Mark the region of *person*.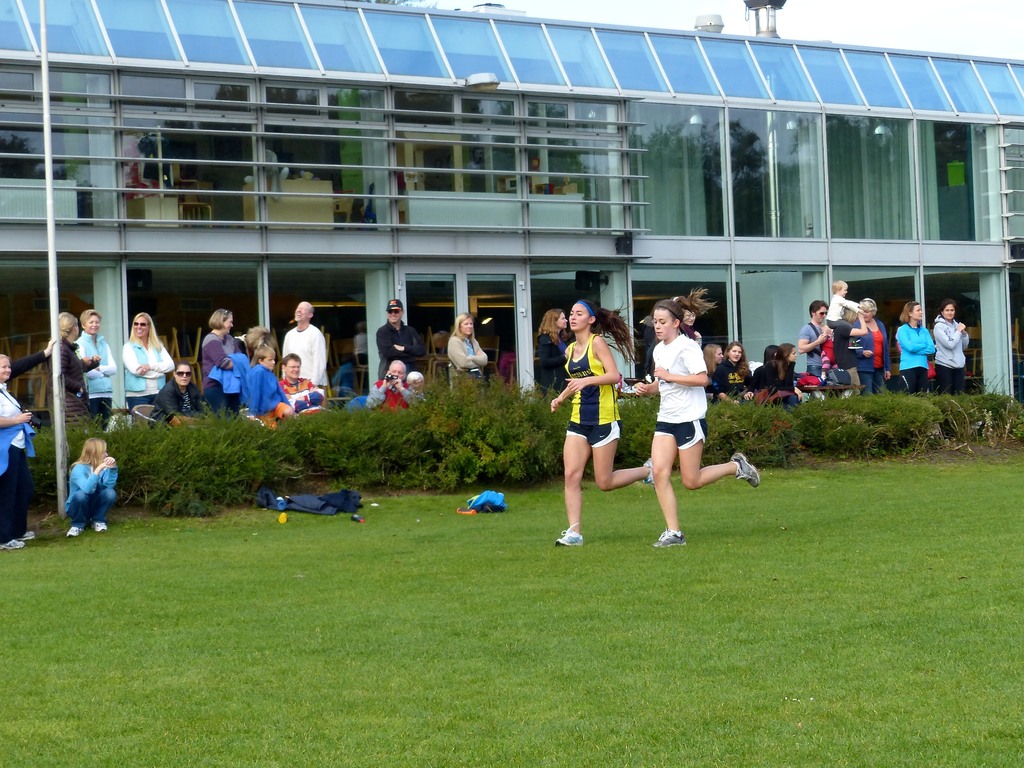
Region: 365/359/415/412.
